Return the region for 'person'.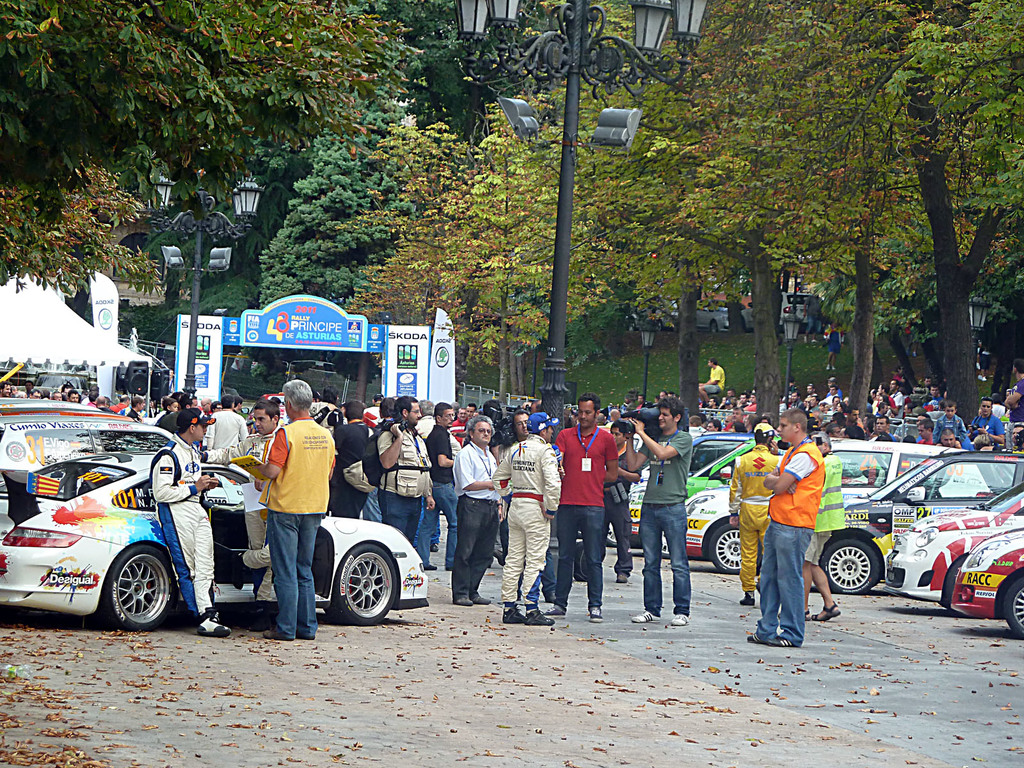
crop(820, 319, 851, 369).
